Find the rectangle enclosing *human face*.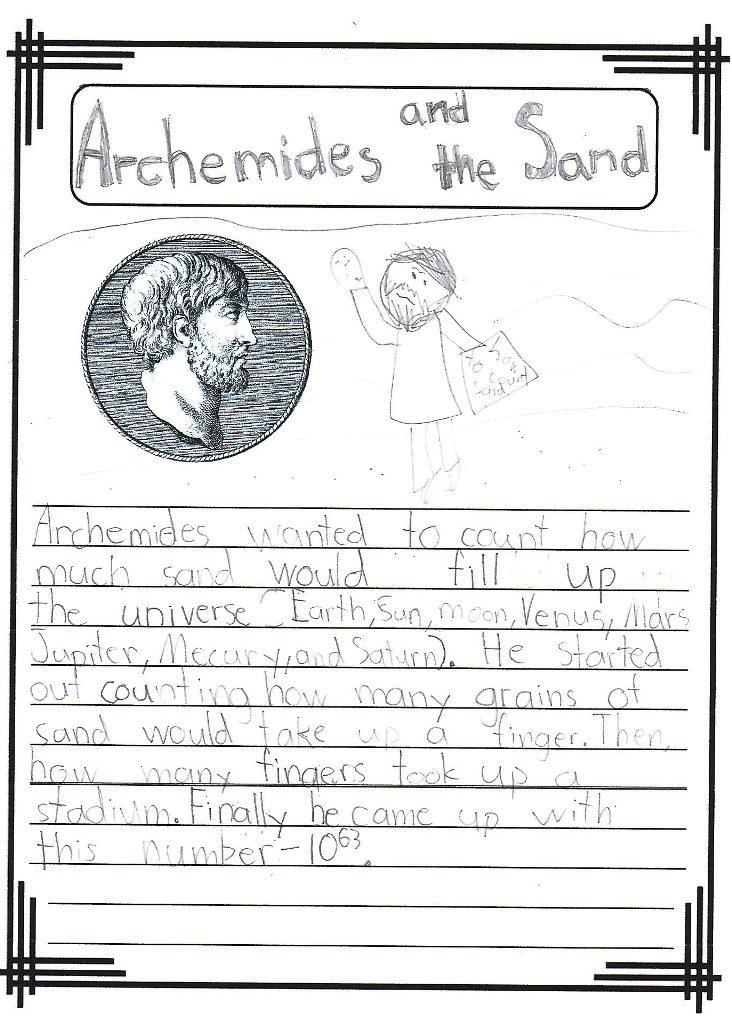
x1=374 y1=258 x2=443 y2=331.
